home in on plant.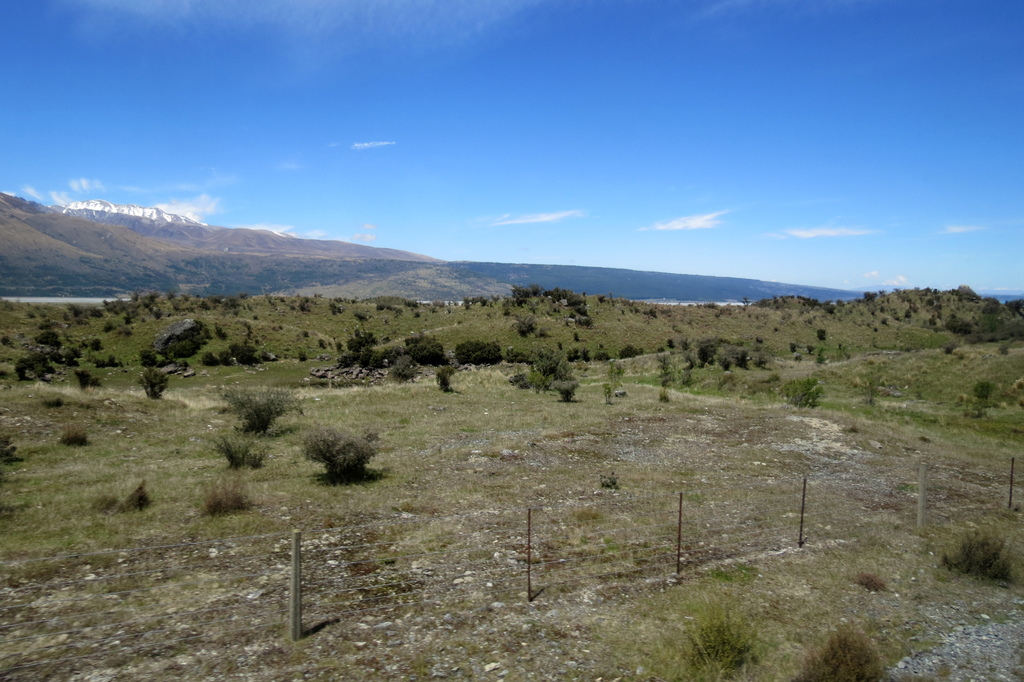
Homed in at 806,343,814,355.
